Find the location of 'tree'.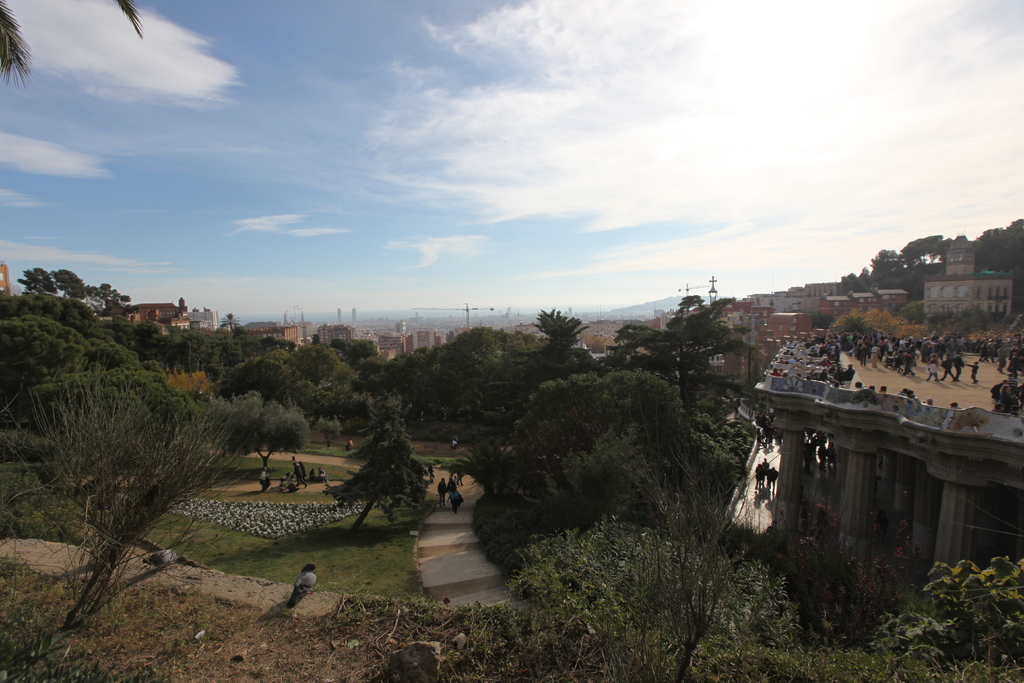
Location: 85:280:123:315.
